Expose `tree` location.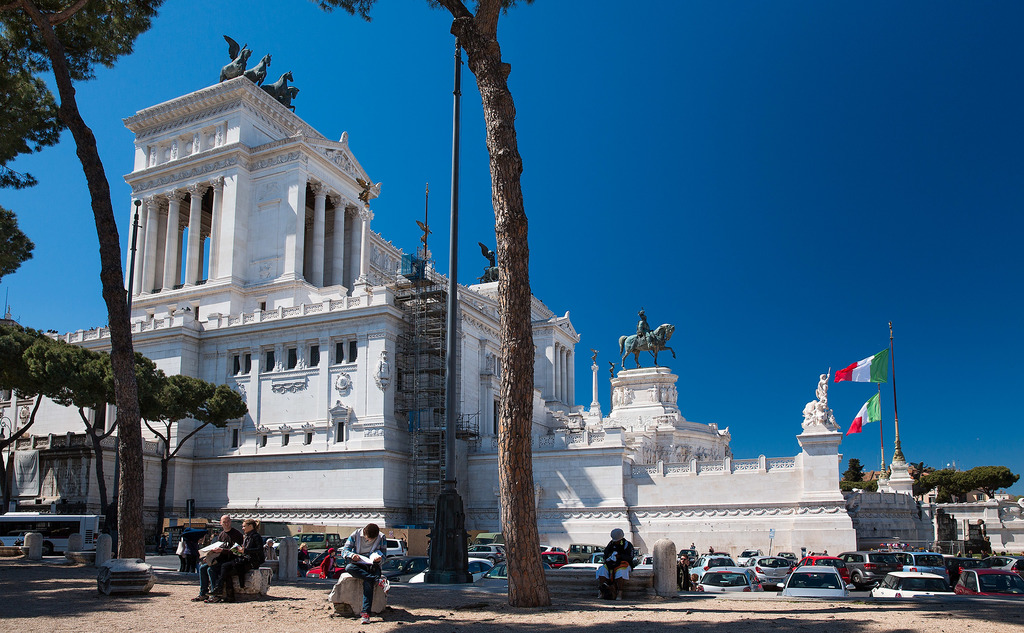
Exposed at (x1=0, y1=0, x2=164, y2=558).
